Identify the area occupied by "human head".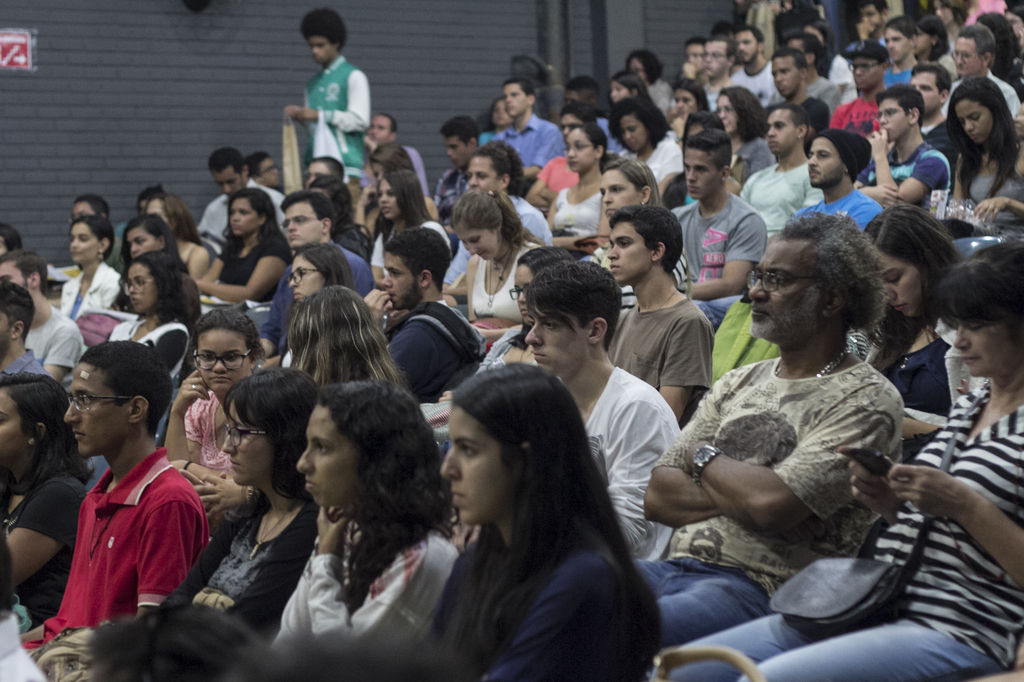
Area: {"left": 452, "top": 189, "right": 508, "bottom": 265}.
